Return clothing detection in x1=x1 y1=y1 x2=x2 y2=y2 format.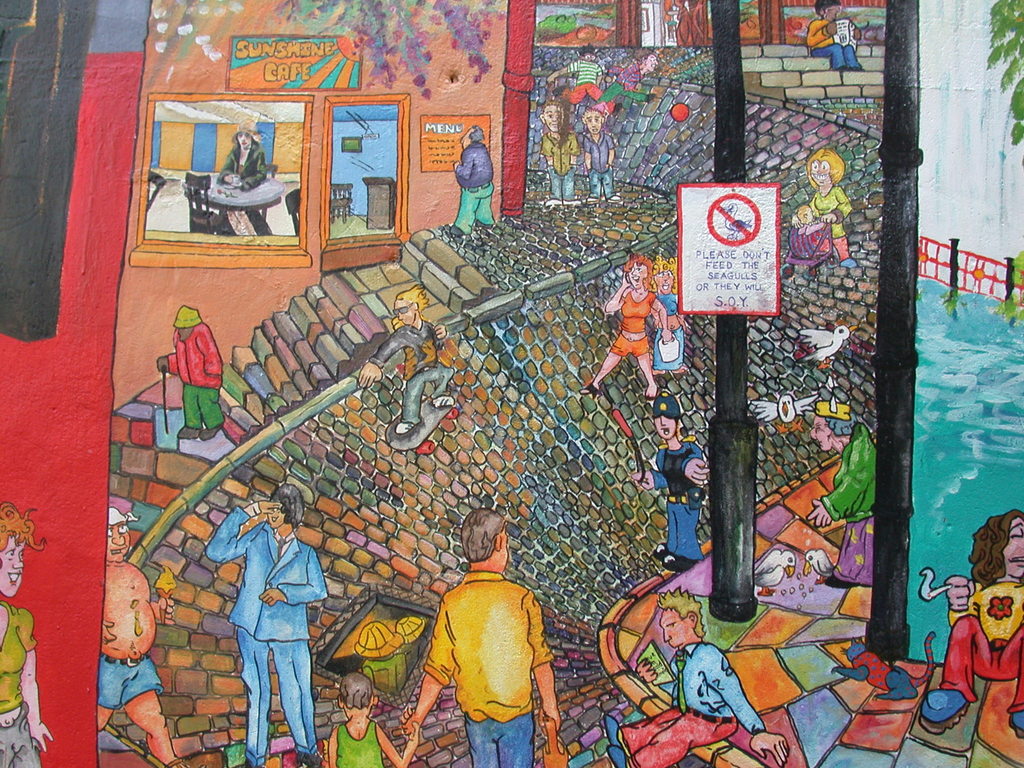
x1=806 y1=19 x2=863 y2=67.
